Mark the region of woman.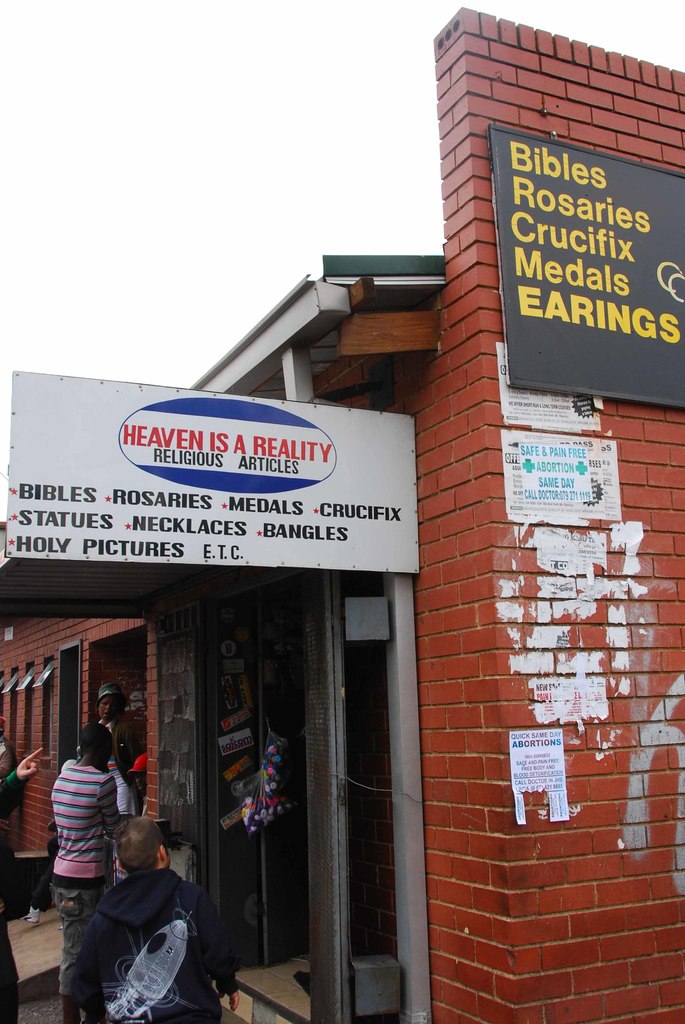
Region: locate(76, 680, 143, 819).
